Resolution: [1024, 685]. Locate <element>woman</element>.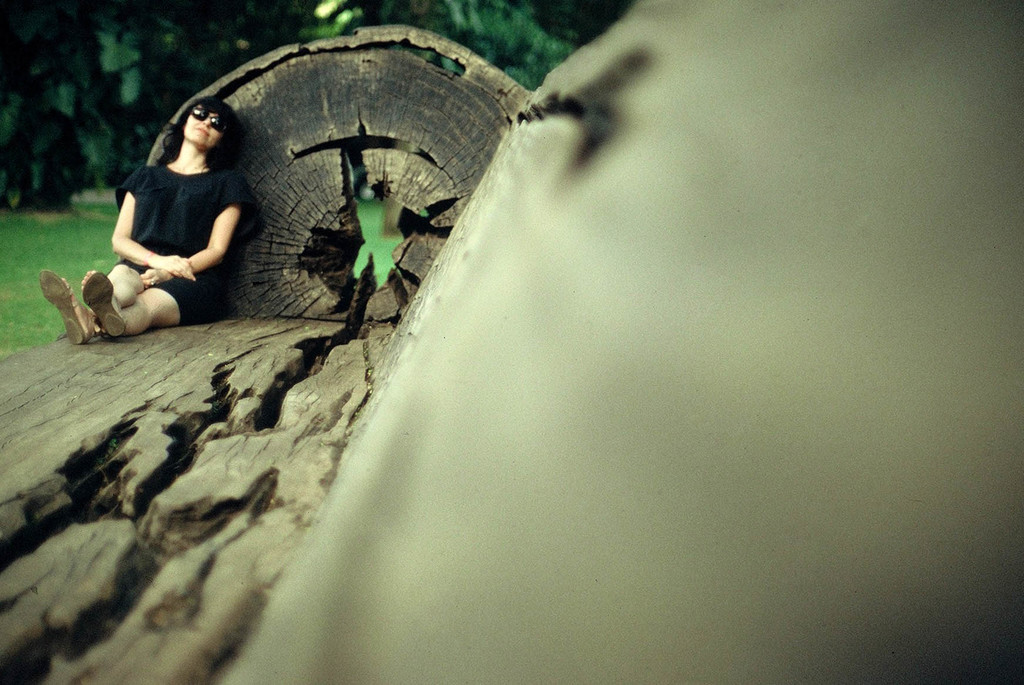
select_region(75, 88, 266, 359).
